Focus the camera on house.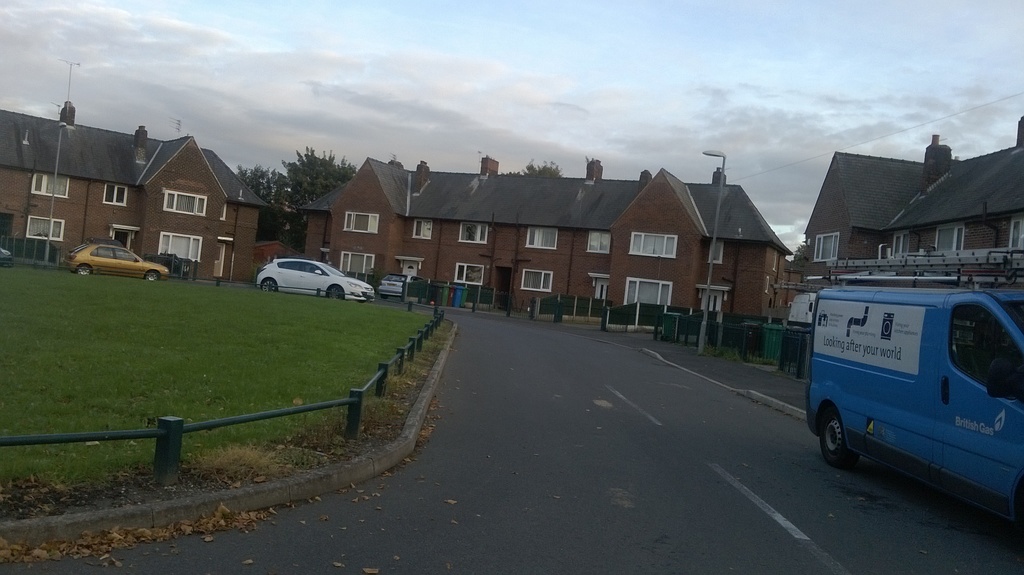
Focus region: l=296, t=147, r=794, b=330.
